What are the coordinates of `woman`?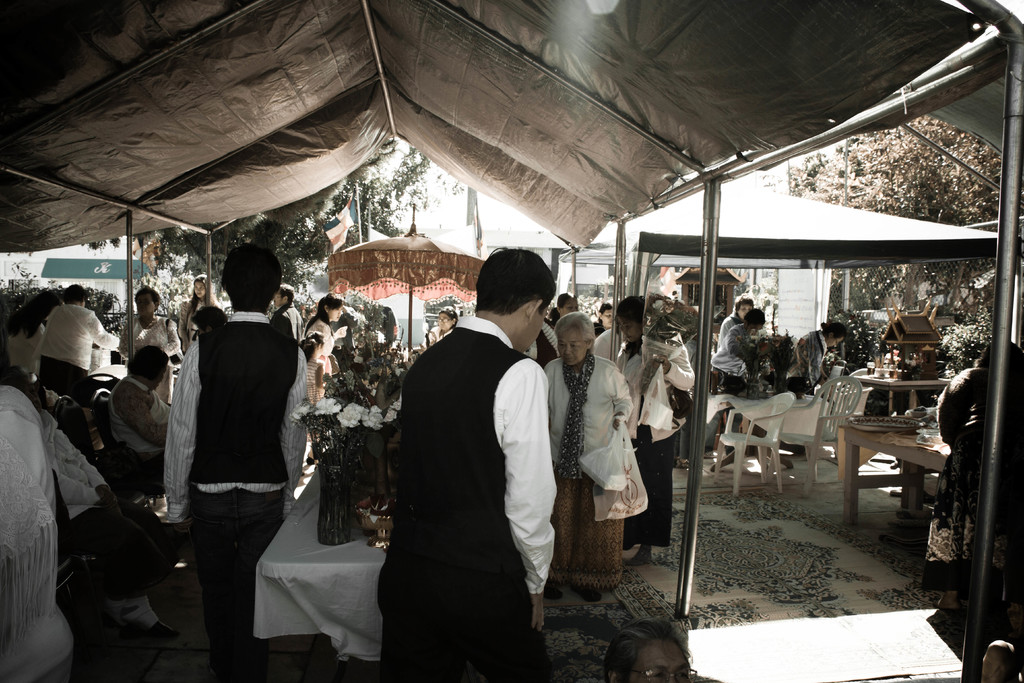
bbox=[716, 308, 774, 451].
